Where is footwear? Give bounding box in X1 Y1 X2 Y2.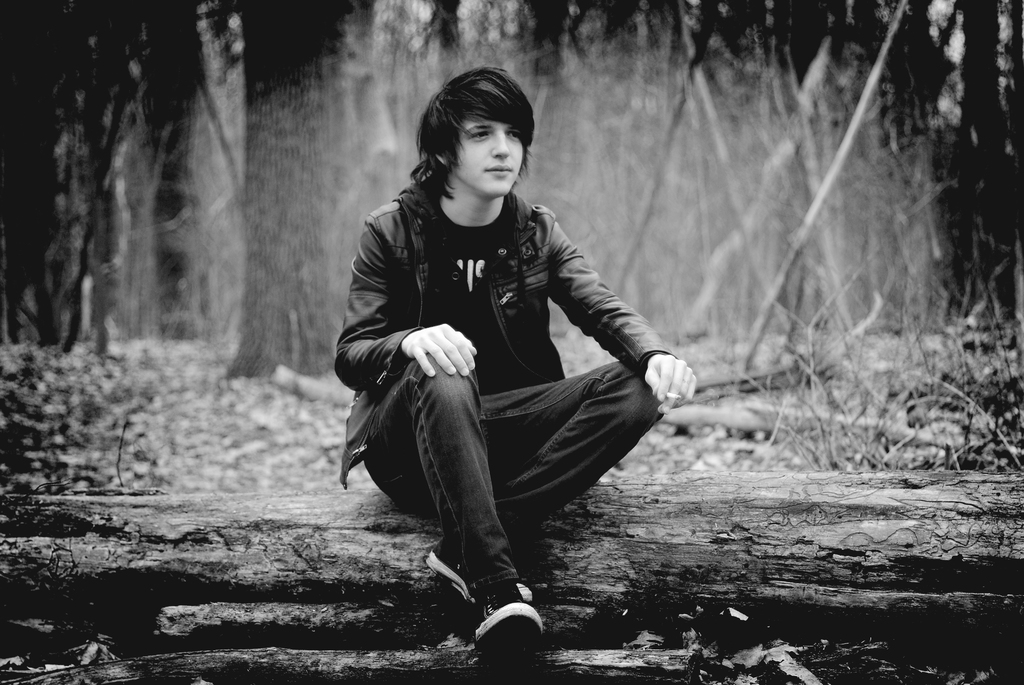
458 579 543 668.
